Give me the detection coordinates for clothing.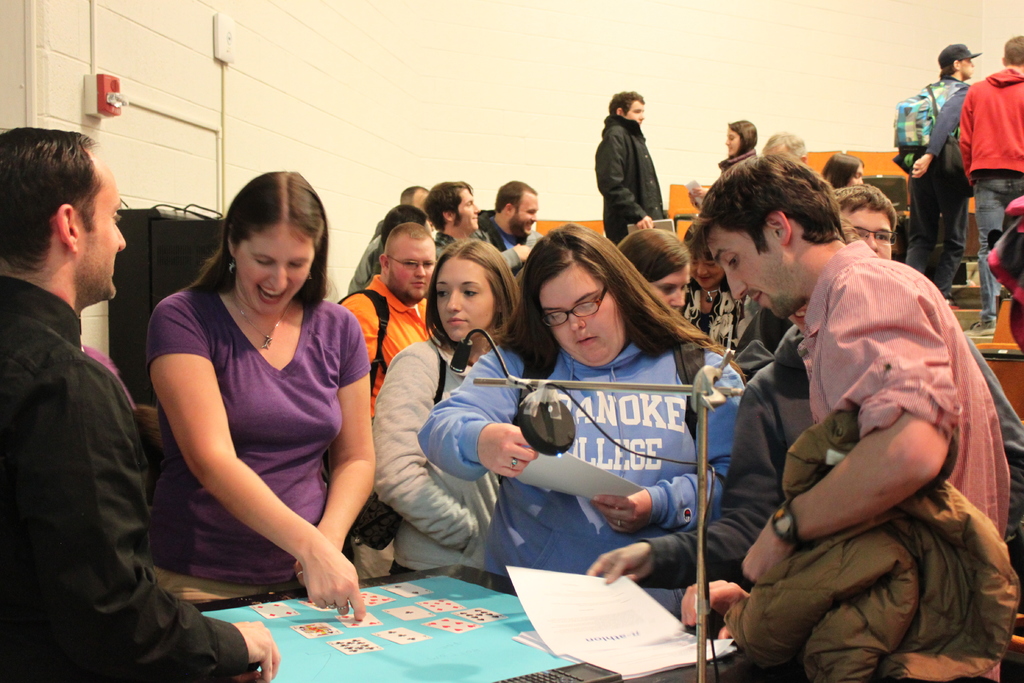
[148,280,373,604].
